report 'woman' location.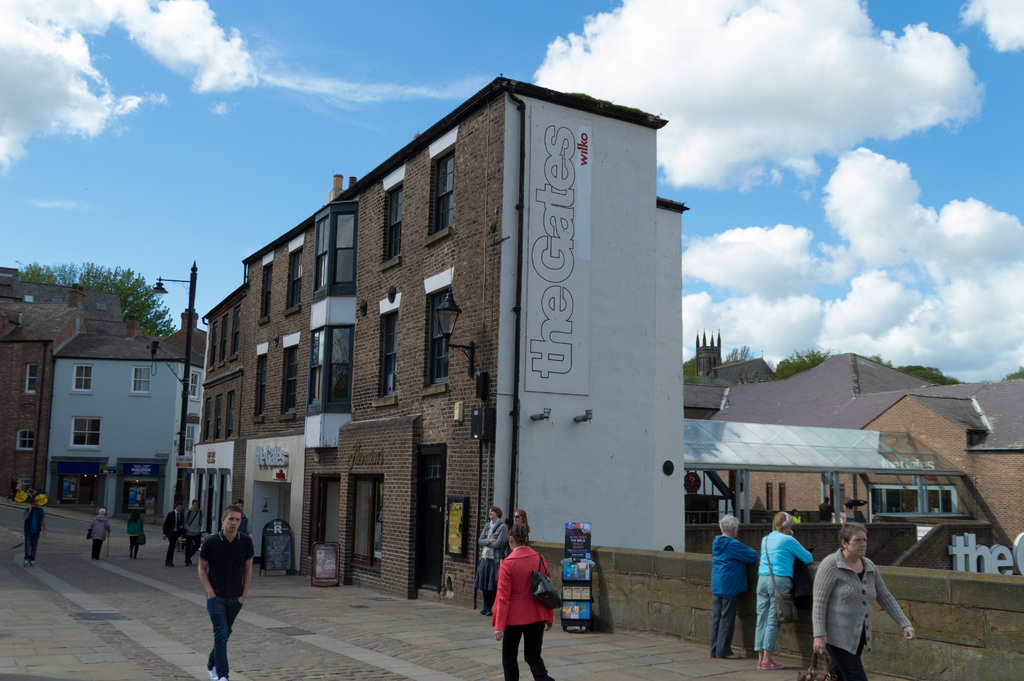
Report: 756/511/807/669.
